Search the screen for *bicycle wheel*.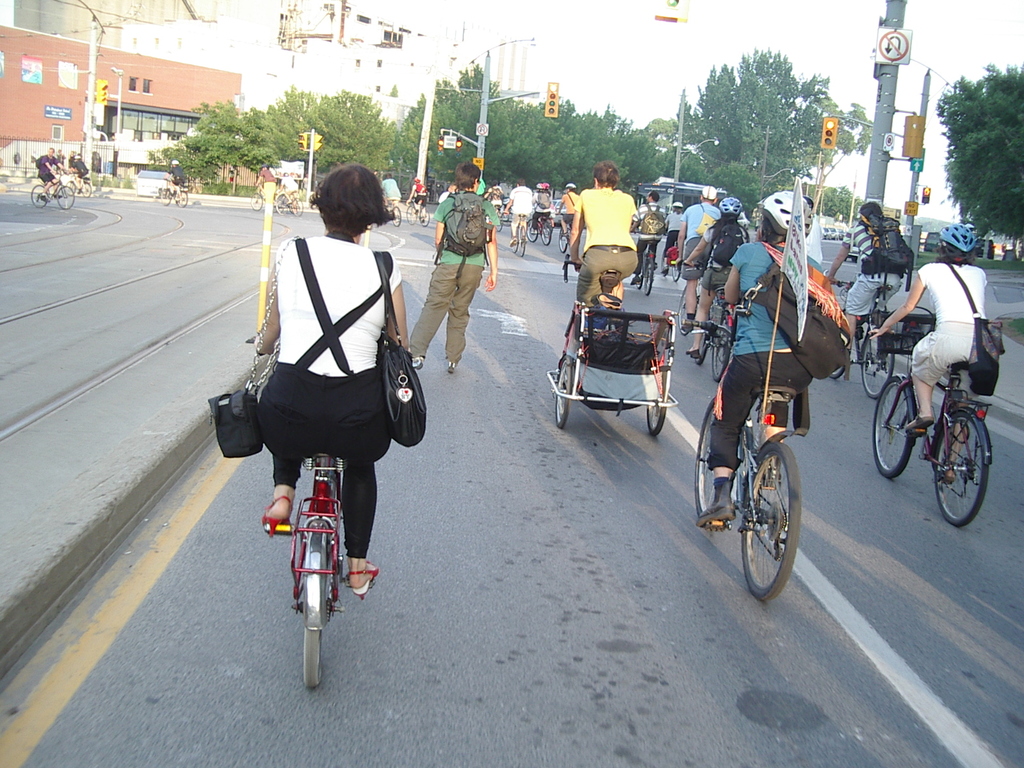
Found at select_region(826, 362, 845, 379).
